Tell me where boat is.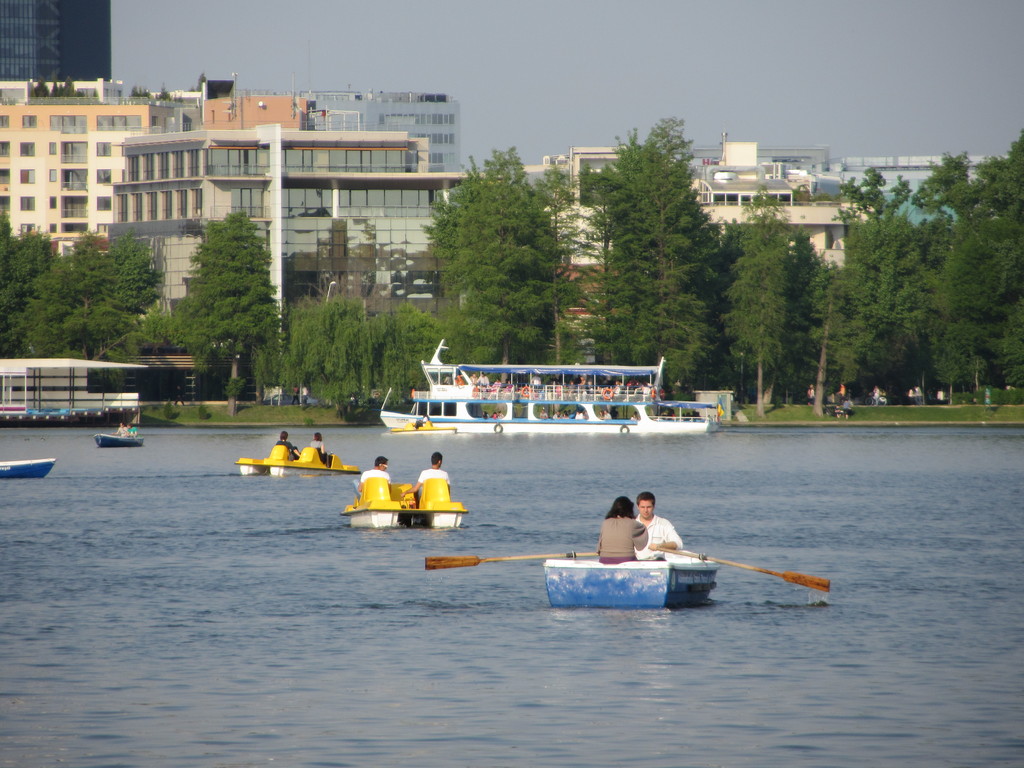
boat is at l=426, t=550, r=830, b=607.
